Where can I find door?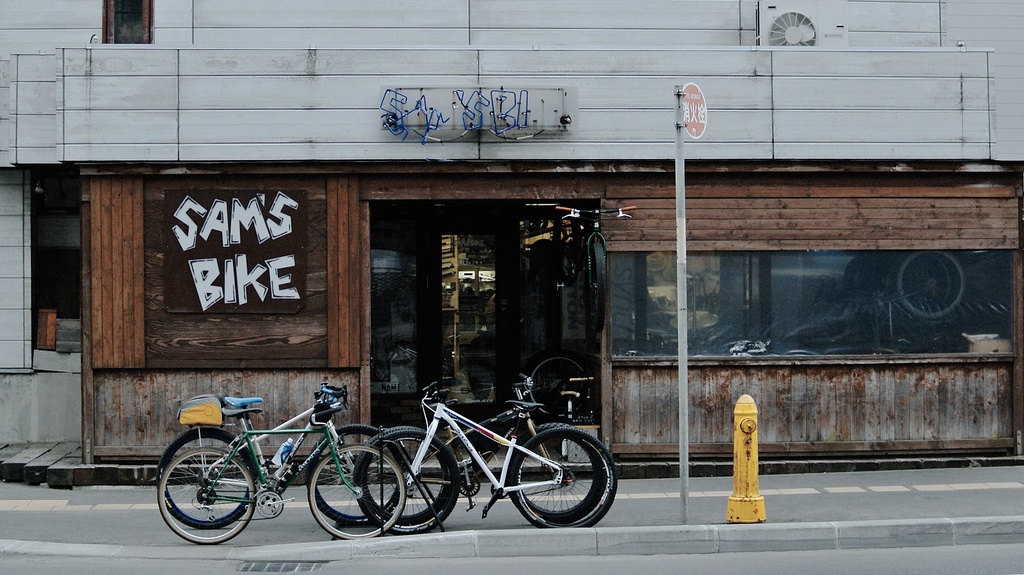
You can find it at locate(430, 203, 557, 455).
